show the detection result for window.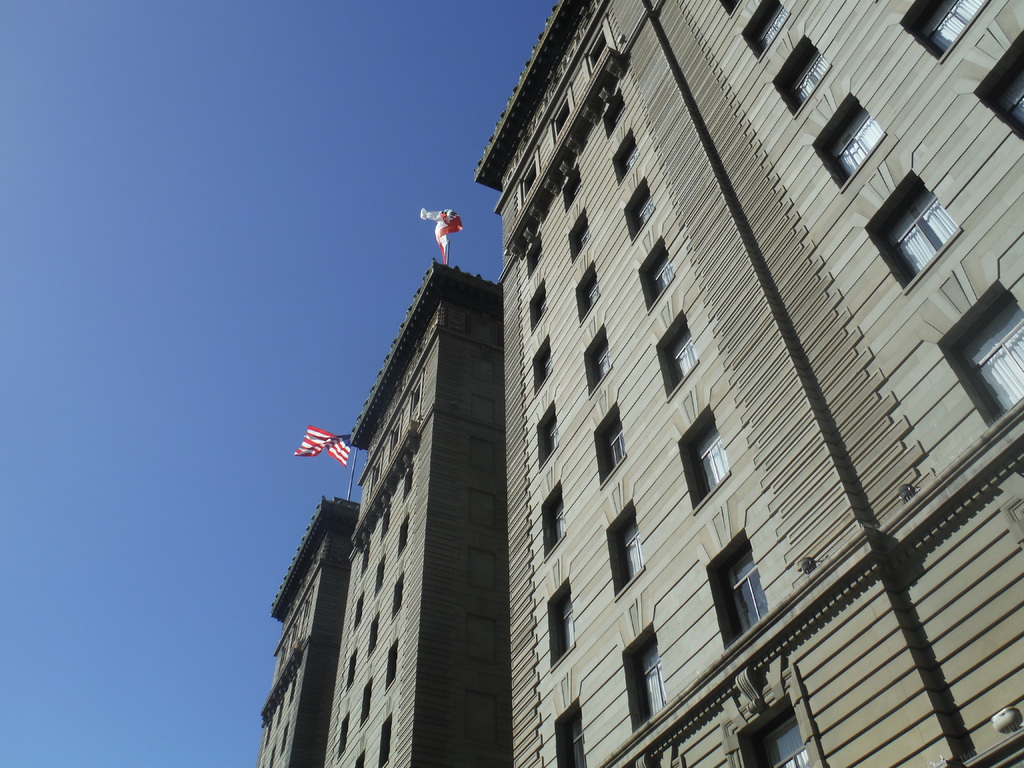
710, 536, 782, 653.
